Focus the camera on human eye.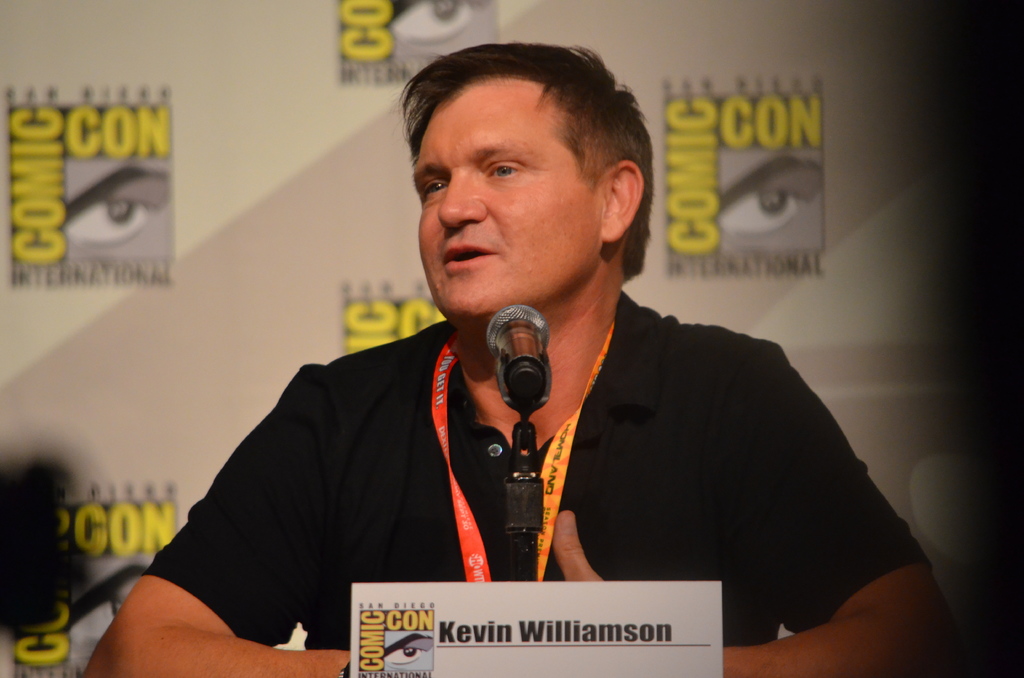
Focus region: <bbox>420, 173, 452, 205</bbox>.
